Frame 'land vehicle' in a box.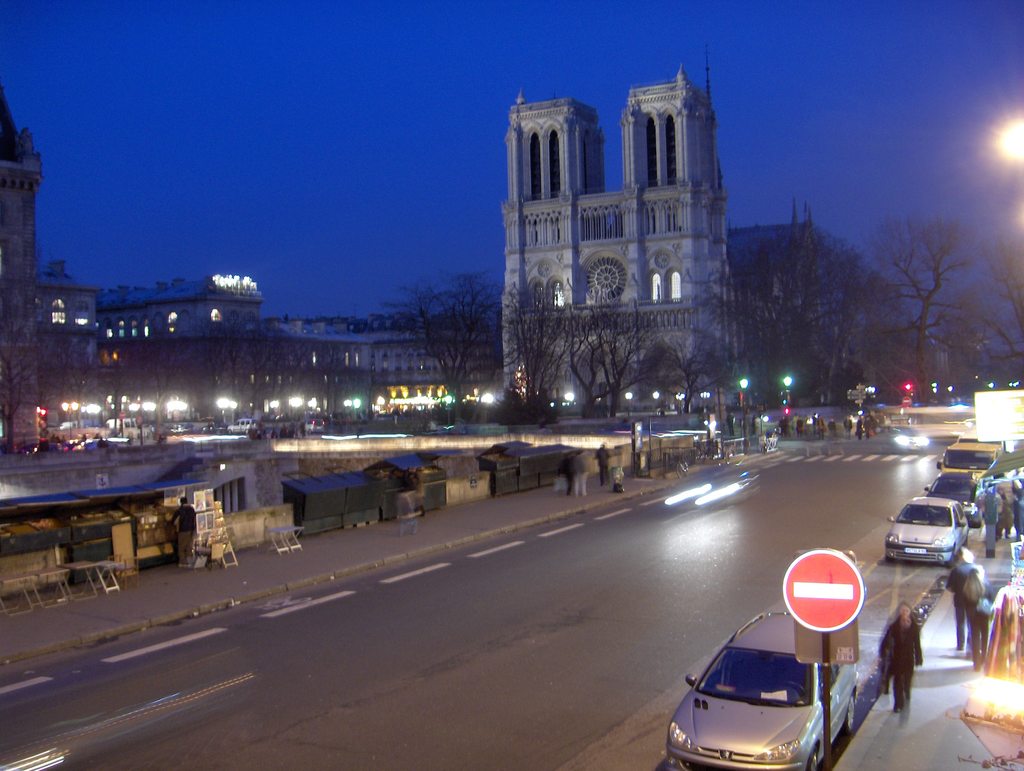
(left=686, top=610, right=852, bottom=769).
